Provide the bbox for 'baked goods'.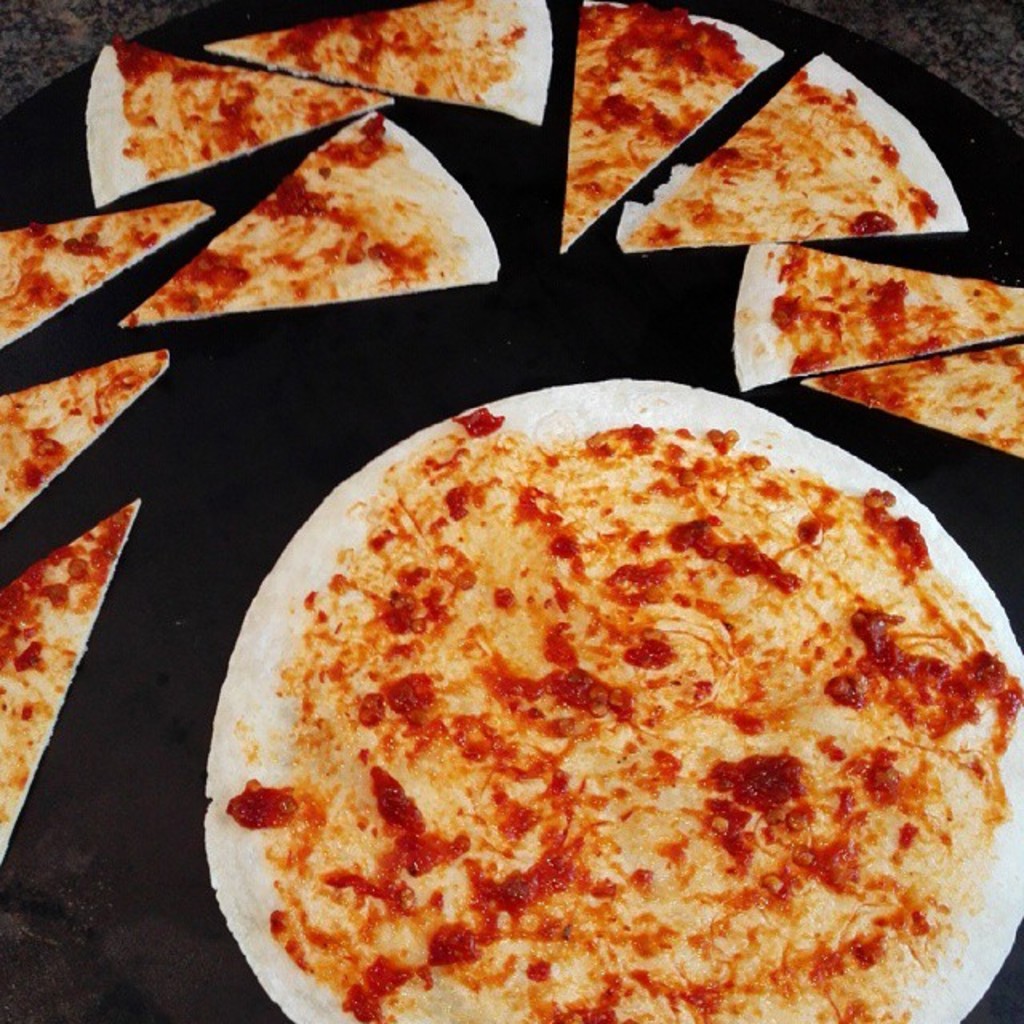
[606, 61, 971, 251].
